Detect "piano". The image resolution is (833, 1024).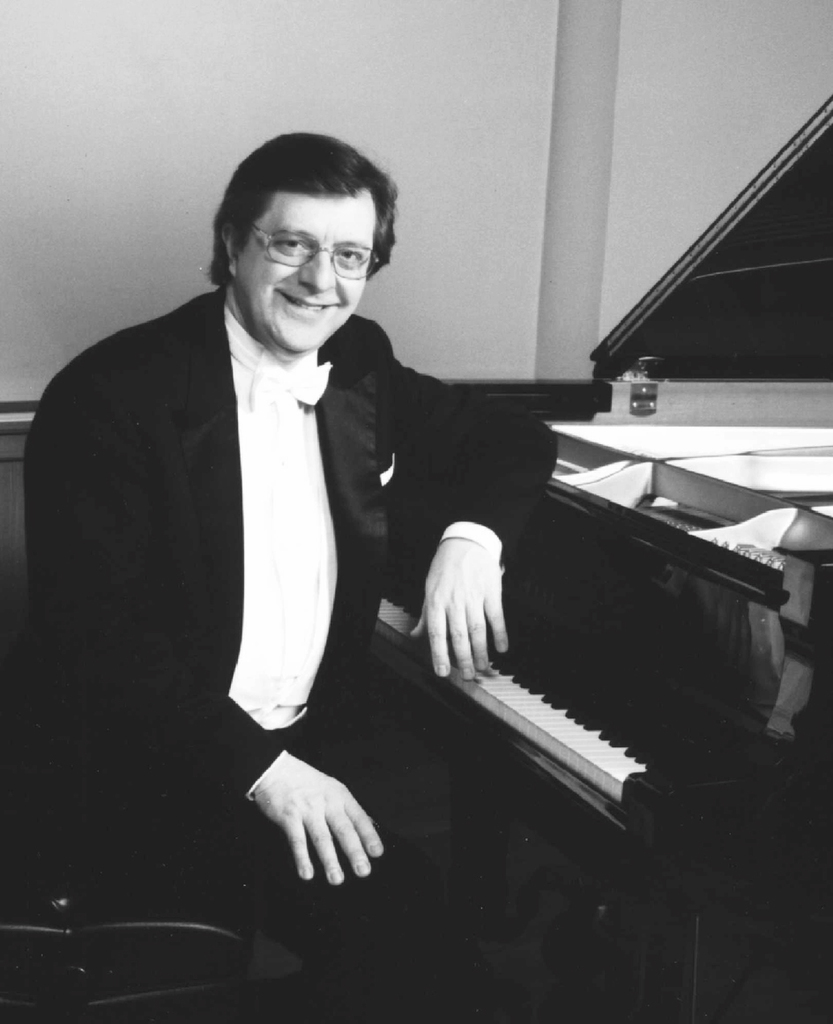
rect(379, 104, 832, 1023).
